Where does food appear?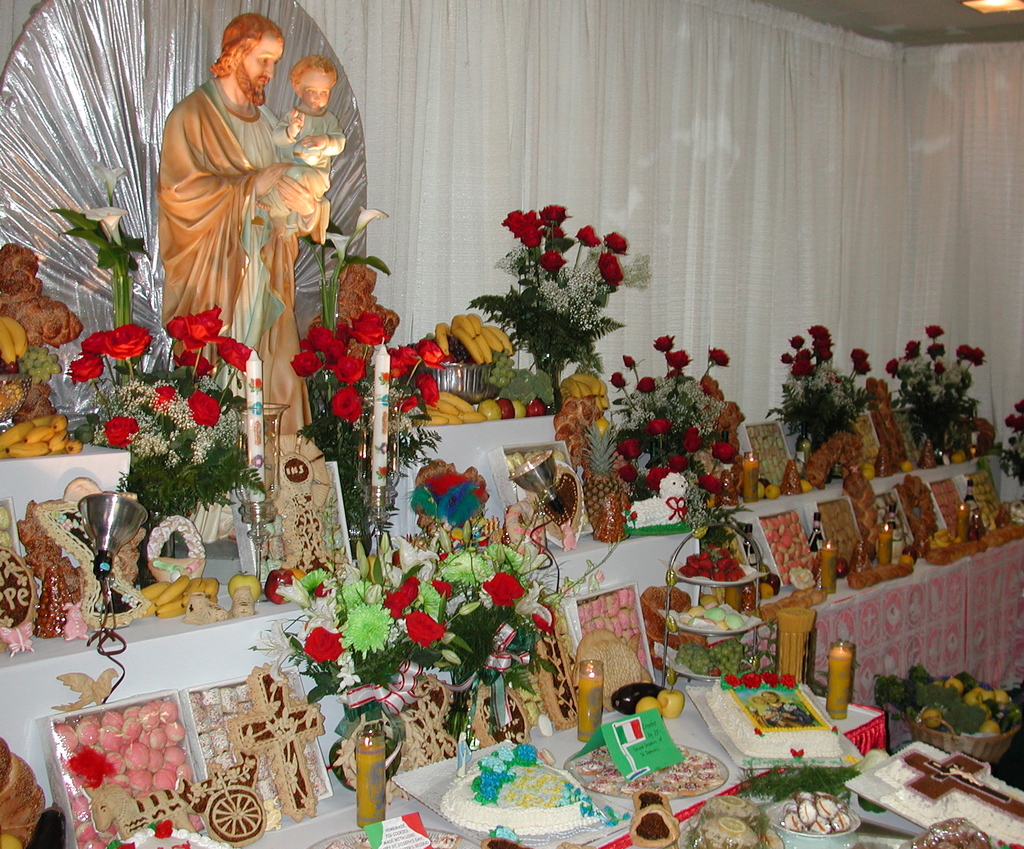
Appears at [904, 817, 994, 848].
